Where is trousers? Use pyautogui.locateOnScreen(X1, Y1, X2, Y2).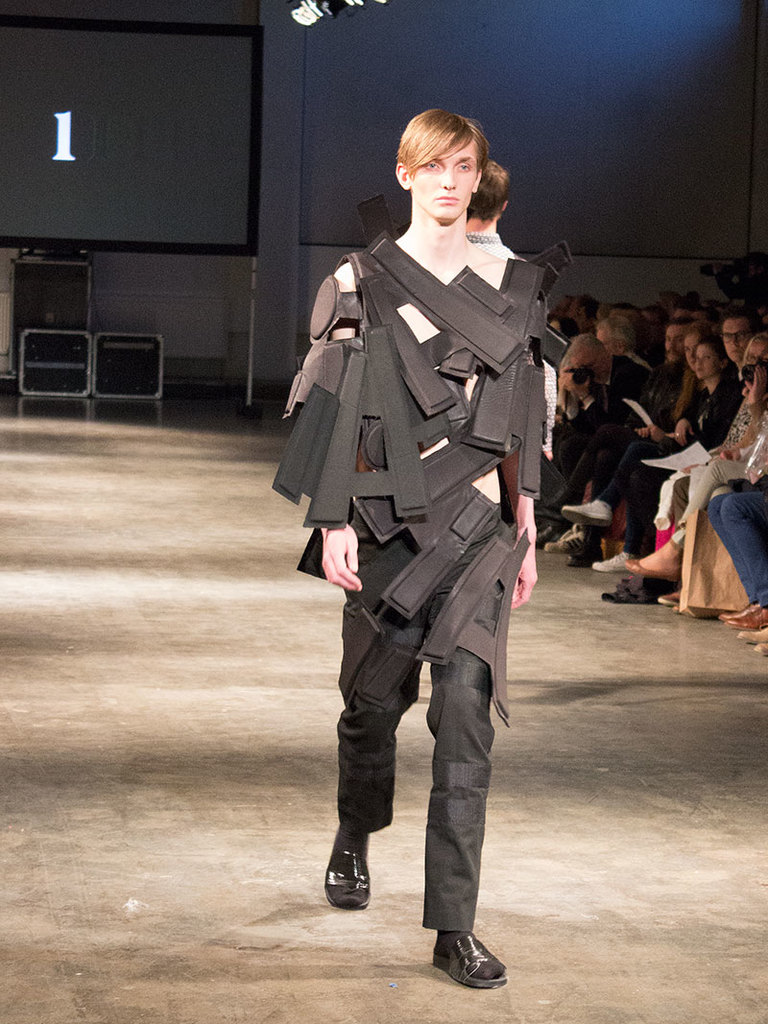
pyautogui.locateOnScreen(709, 489, 767, 599).
